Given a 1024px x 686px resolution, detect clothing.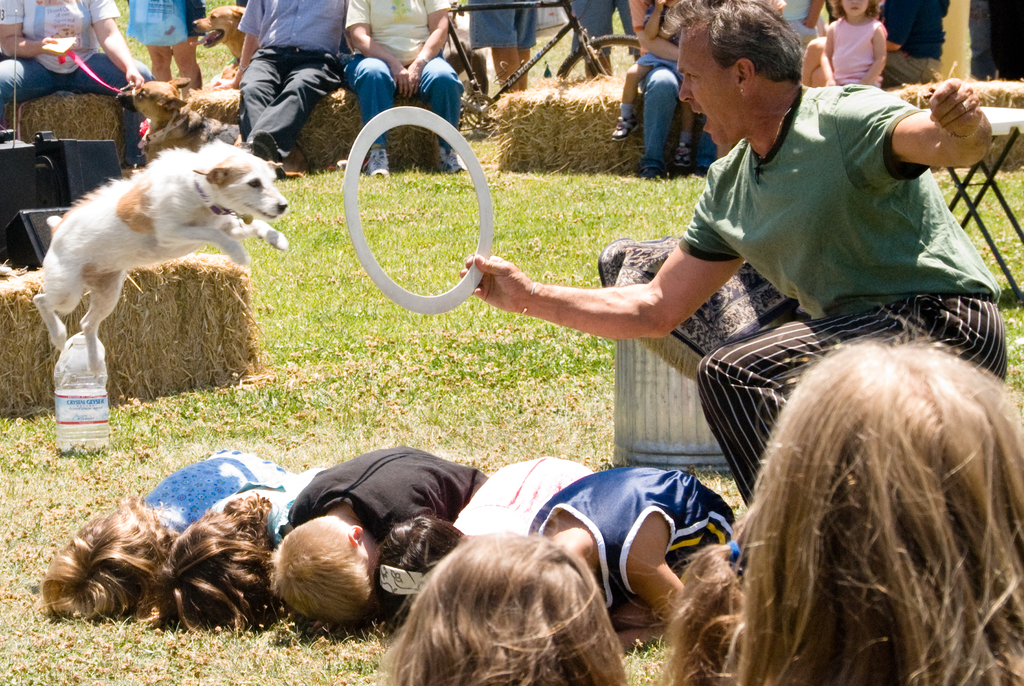
{"x1": 351, "y1": 0, "x2": 461, "y2": 149}.
